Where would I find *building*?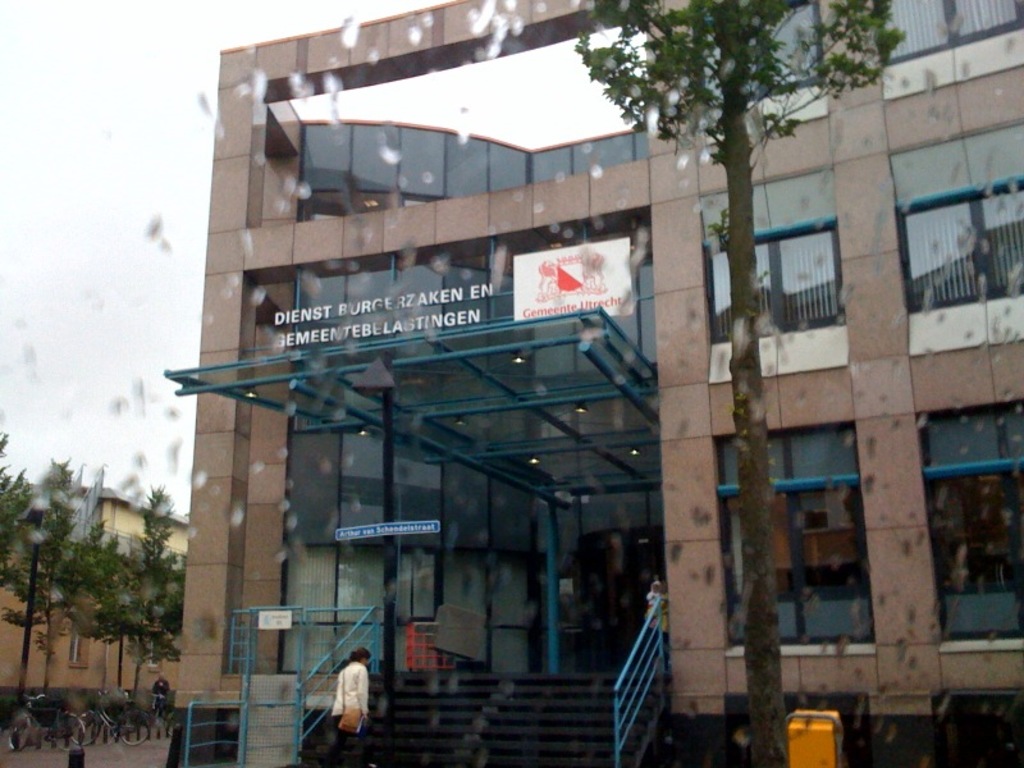
At (x1=0, y1=477, x2=193, y2=728).
